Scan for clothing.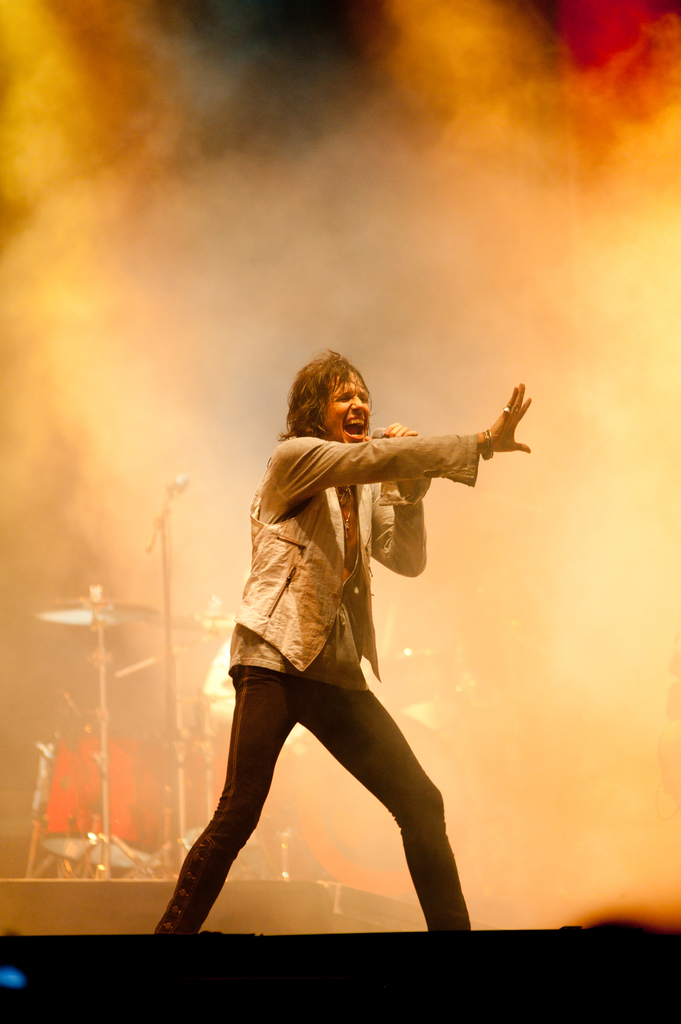
Scan result: 155:437:486:936.
